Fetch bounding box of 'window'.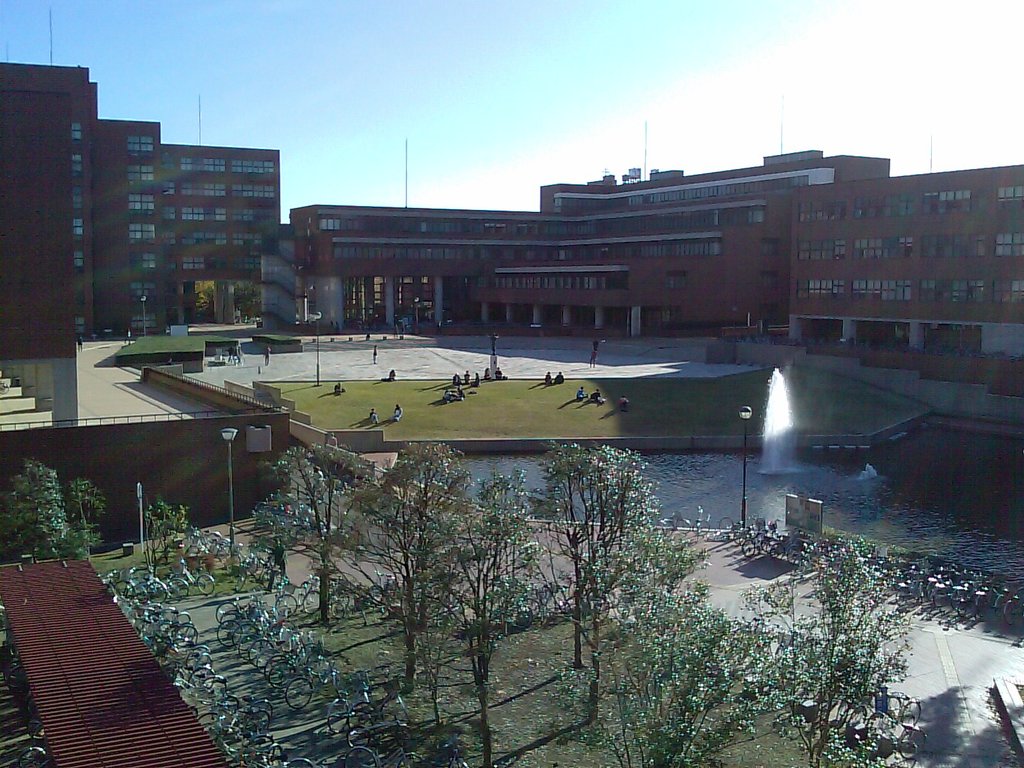
Bbox: 128,257,156,274.
